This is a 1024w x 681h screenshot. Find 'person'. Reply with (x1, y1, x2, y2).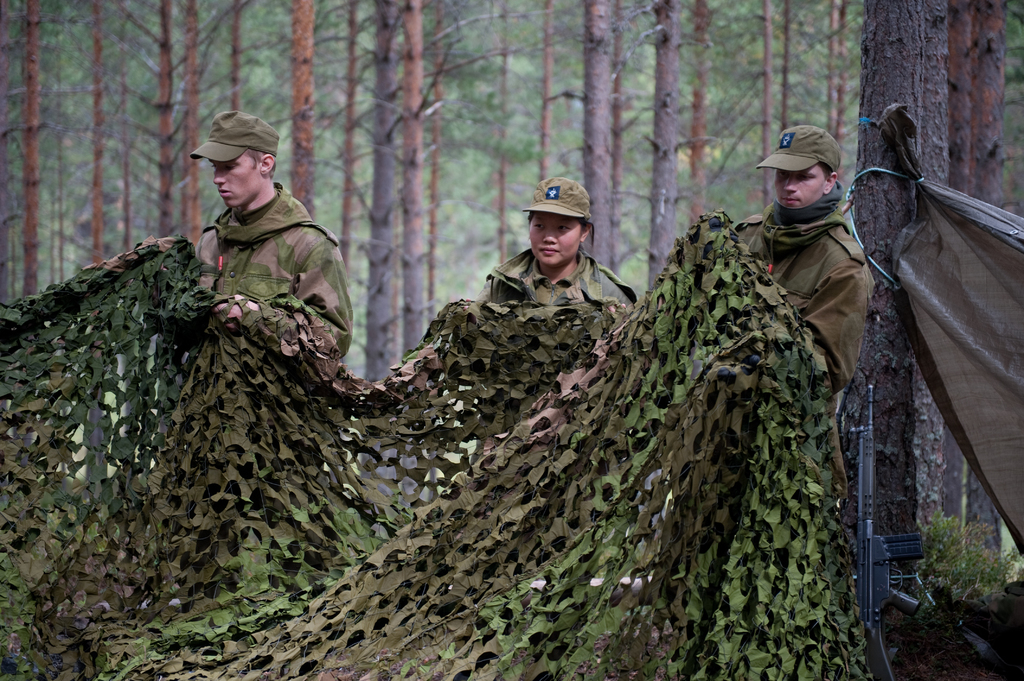
(177, 122, 342, 373).
